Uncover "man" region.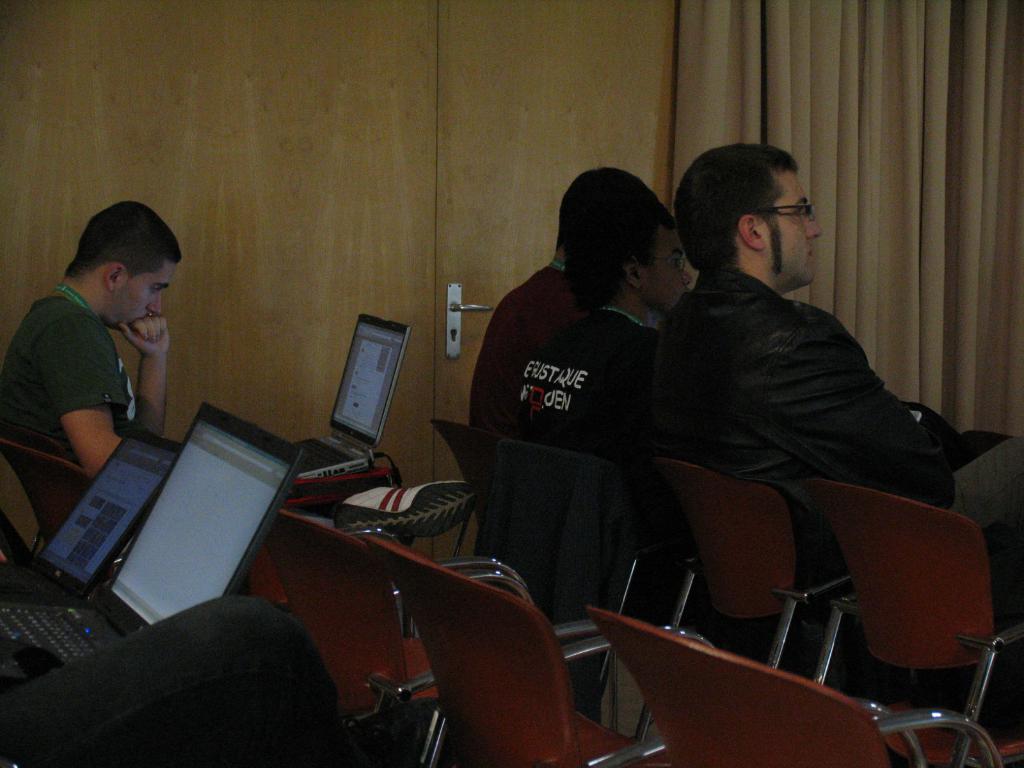
Uncovered: left=660, top=145, right=957, bottom=572.
